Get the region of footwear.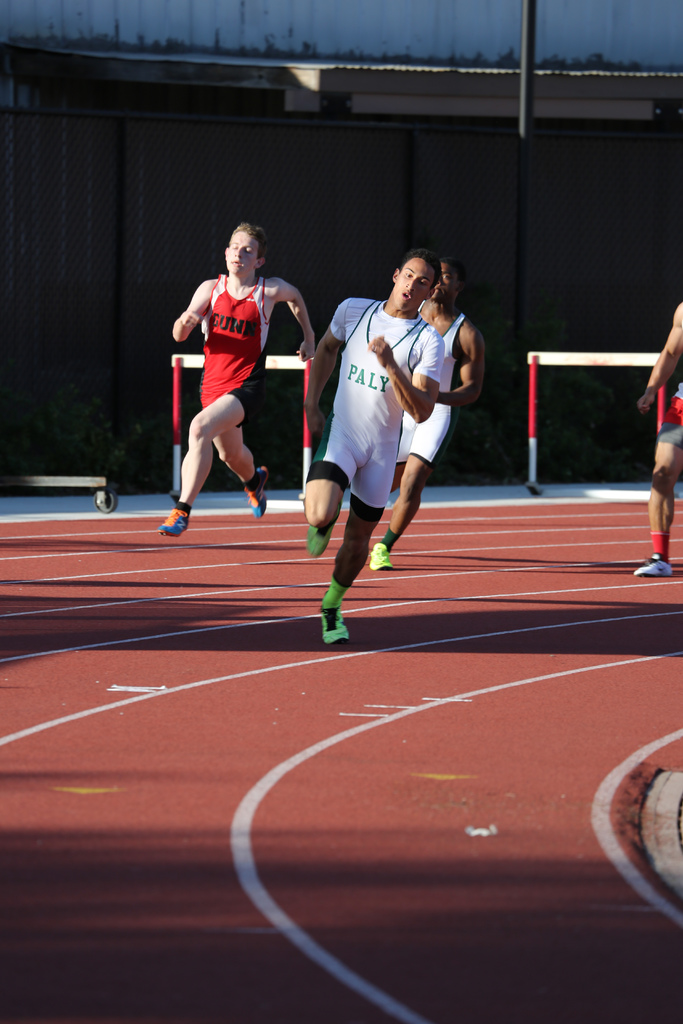
bbox=[368, 540, 393, 572].
